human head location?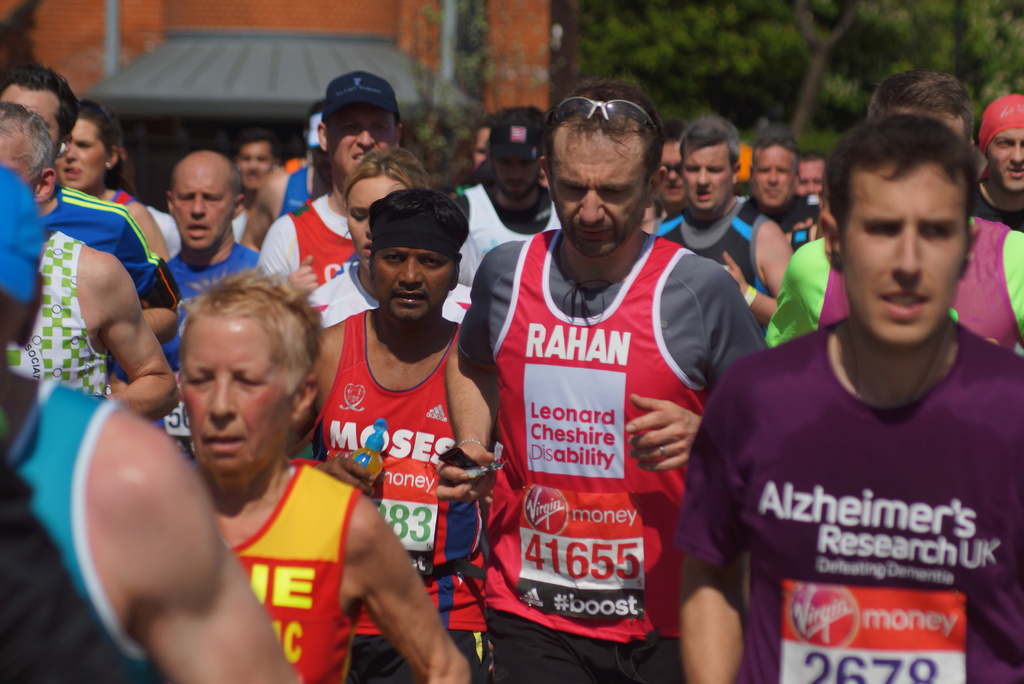
{"x1": 0, "y1": 99, "x2": 57, "y2": 206}
